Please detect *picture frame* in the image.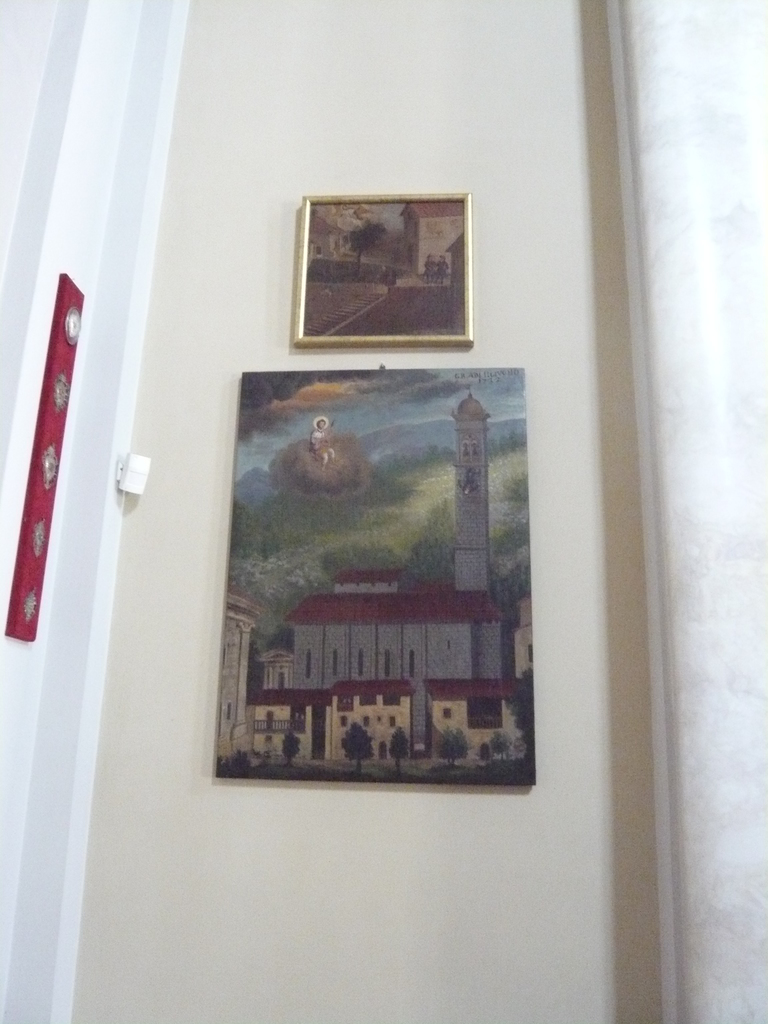
<bbox>272, 177, 490, 345</bbox>.
